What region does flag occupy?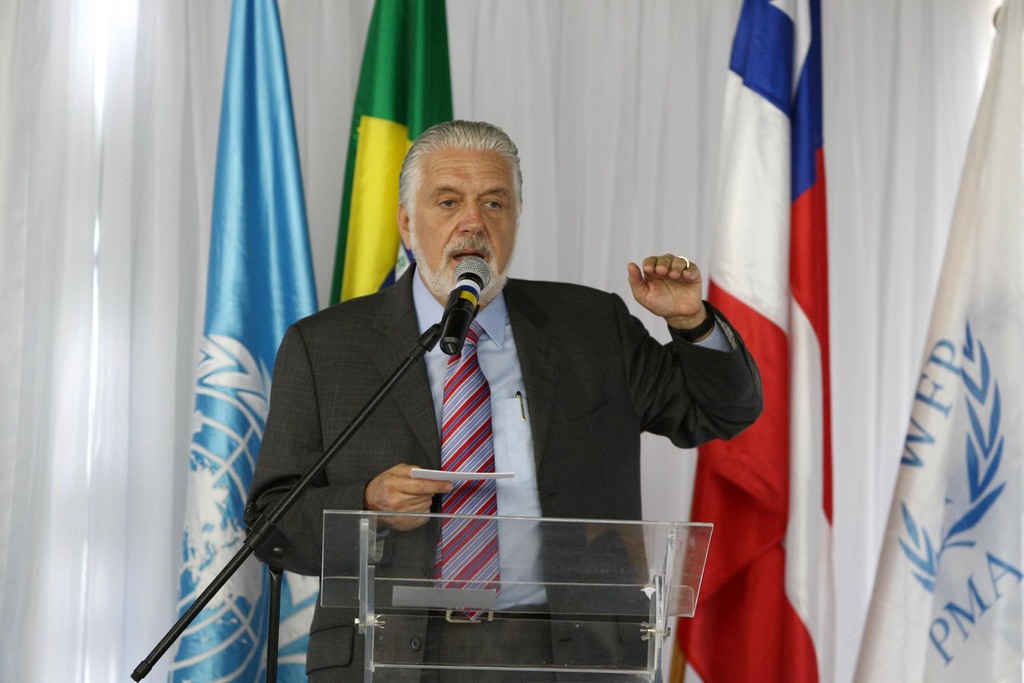
164/0/355/678.
